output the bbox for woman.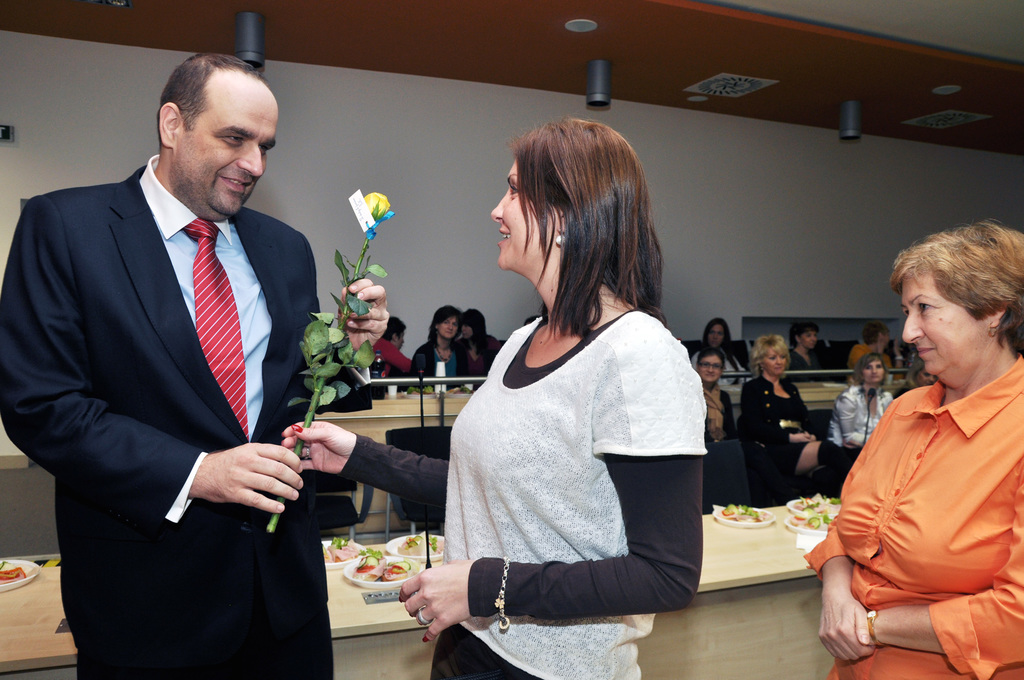
831/352/896/448.
